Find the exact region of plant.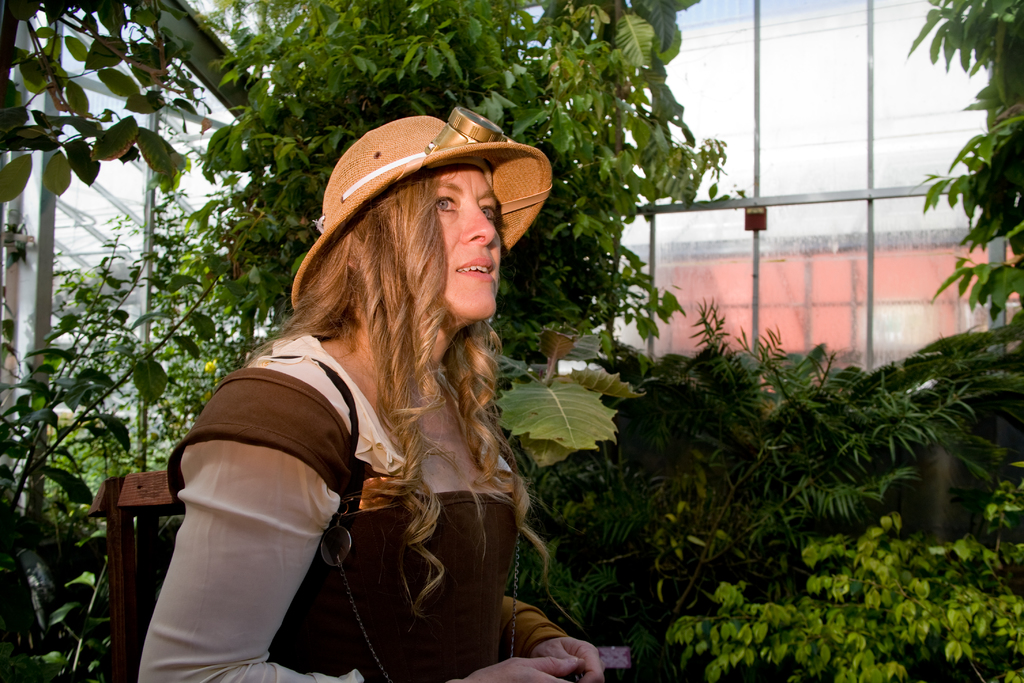
Exact region: 514 304 1023 667.
